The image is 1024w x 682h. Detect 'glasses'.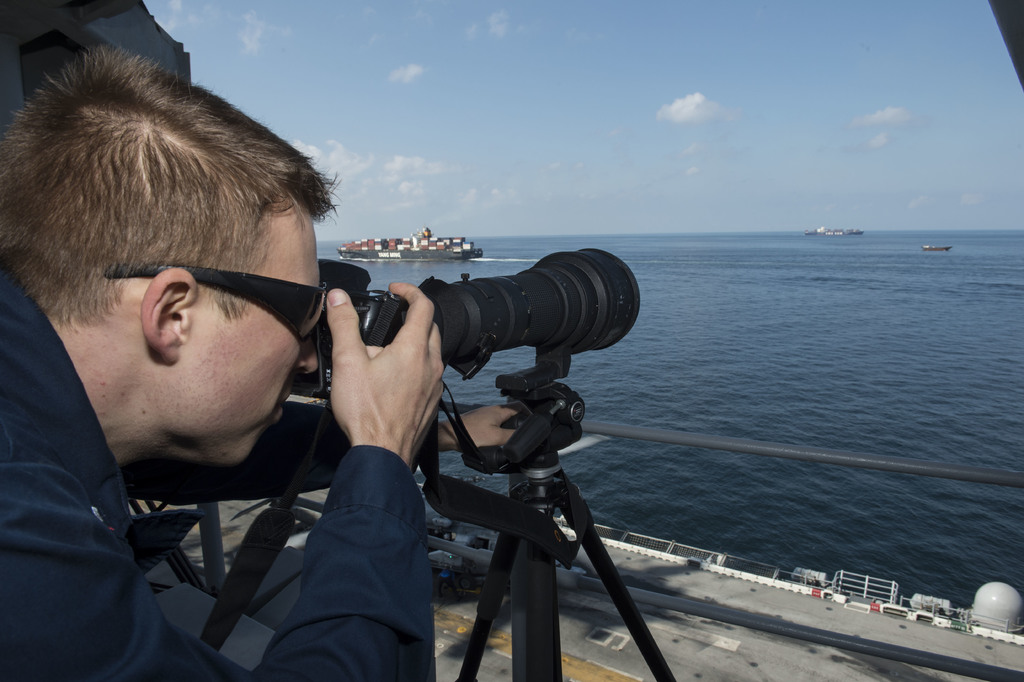
Detection: <box>137,232,324,379</box>.
